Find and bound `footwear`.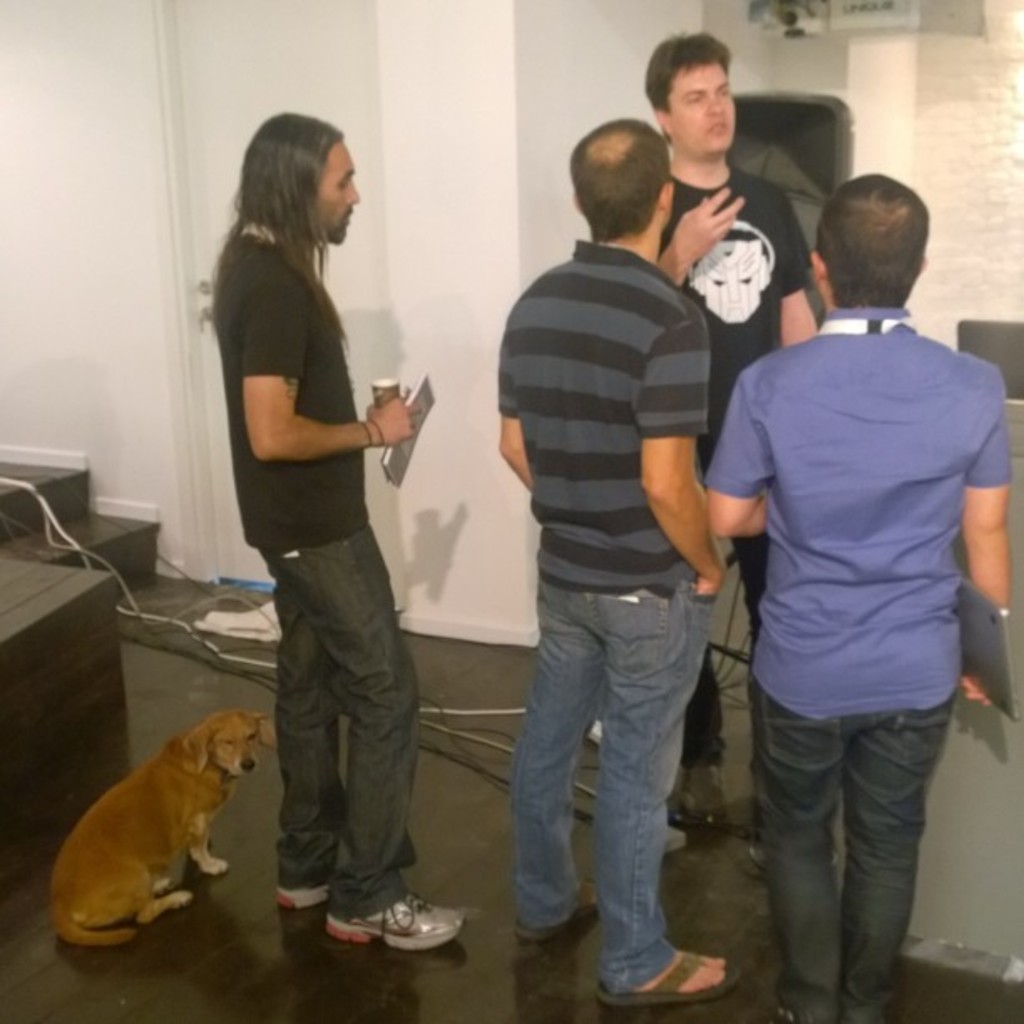
Bound: box(271, 882, 330, 912).
